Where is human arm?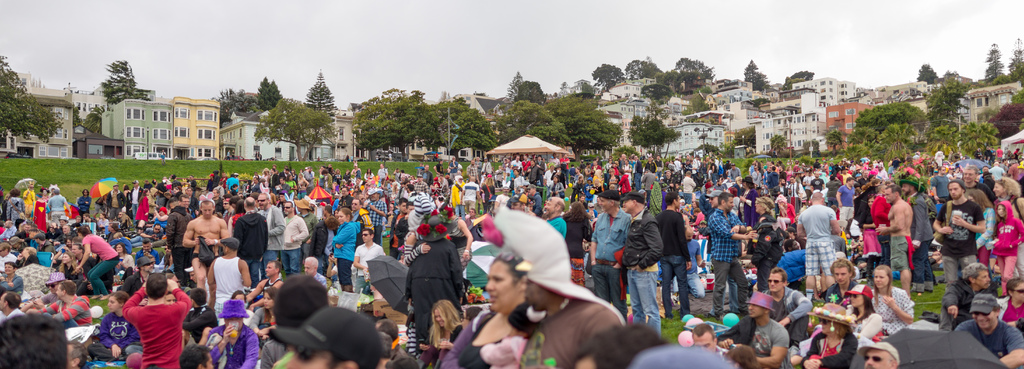
672/212/694/274.
